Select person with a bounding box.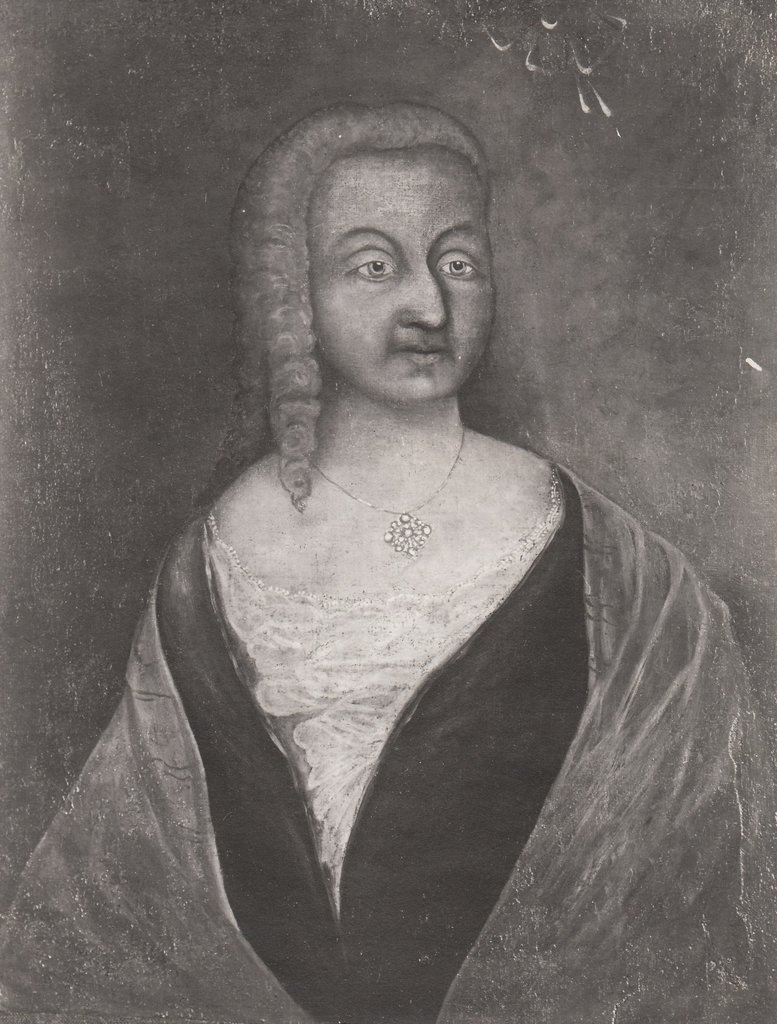
crop(42, 121, 750, 1002).
